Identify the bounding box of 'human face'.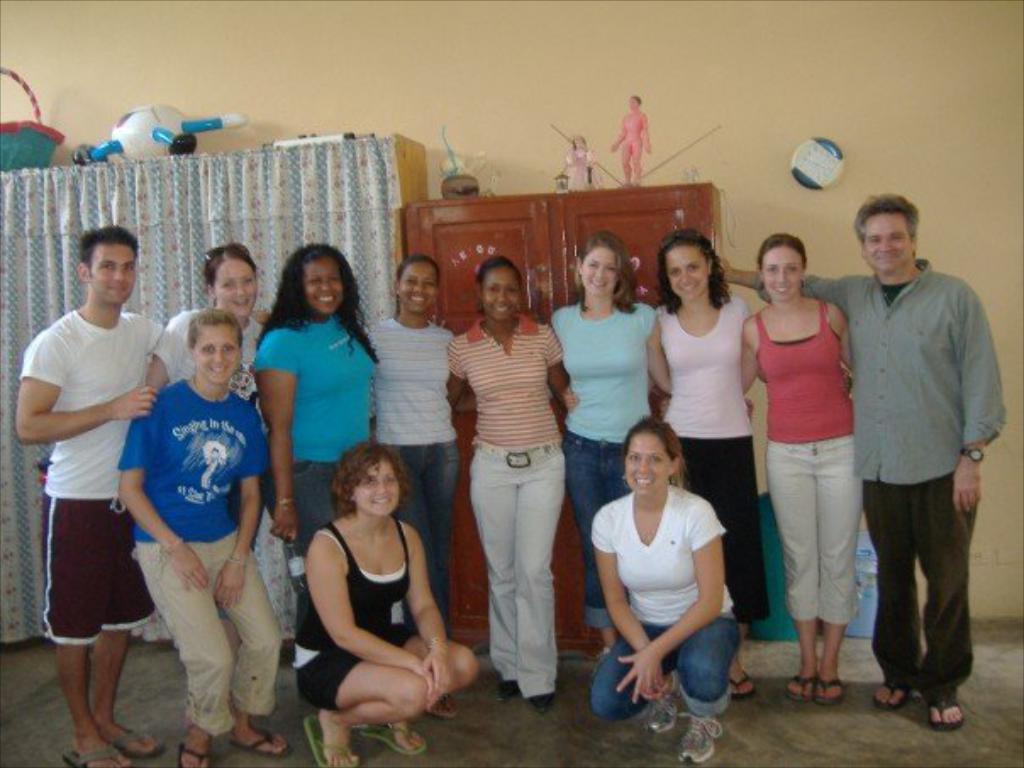
Rect(629, 431, 680, 493).
